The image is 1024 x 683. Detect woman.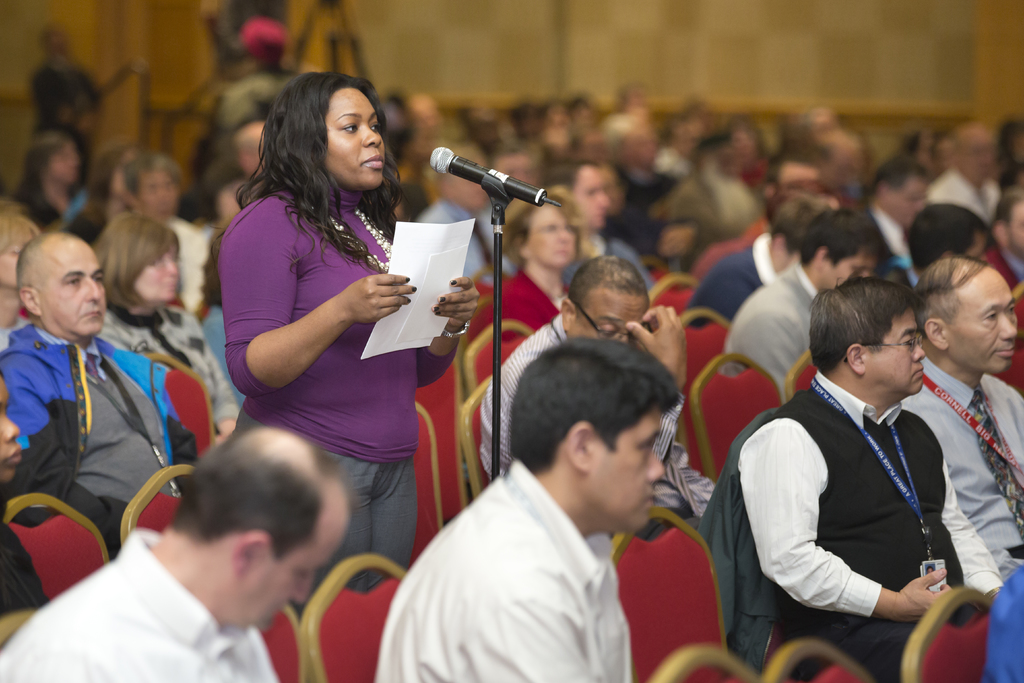
Detection: bbox=[205, 66, 449, 577].
